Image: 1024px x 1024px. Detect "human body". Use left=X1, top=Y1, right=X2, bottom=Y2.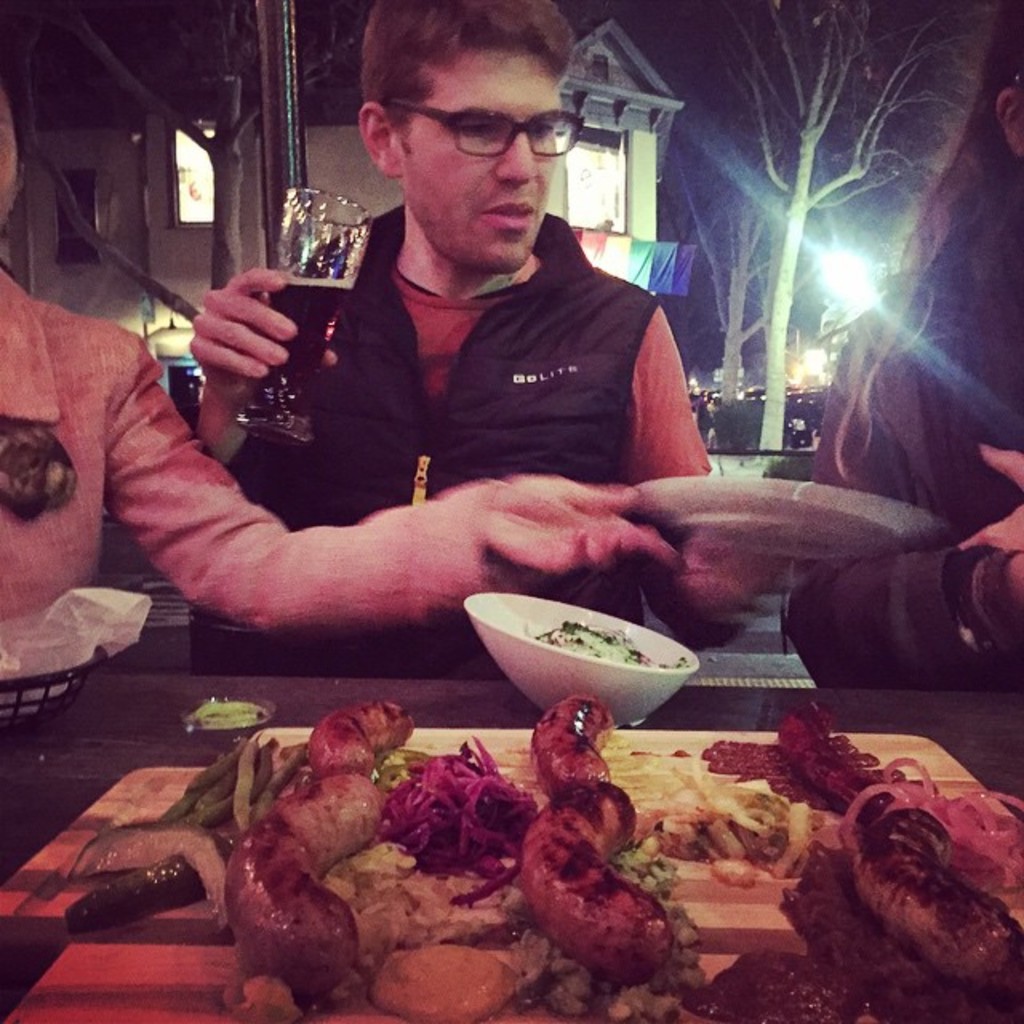
left=805, top=221, right=1022, bottom=685.
